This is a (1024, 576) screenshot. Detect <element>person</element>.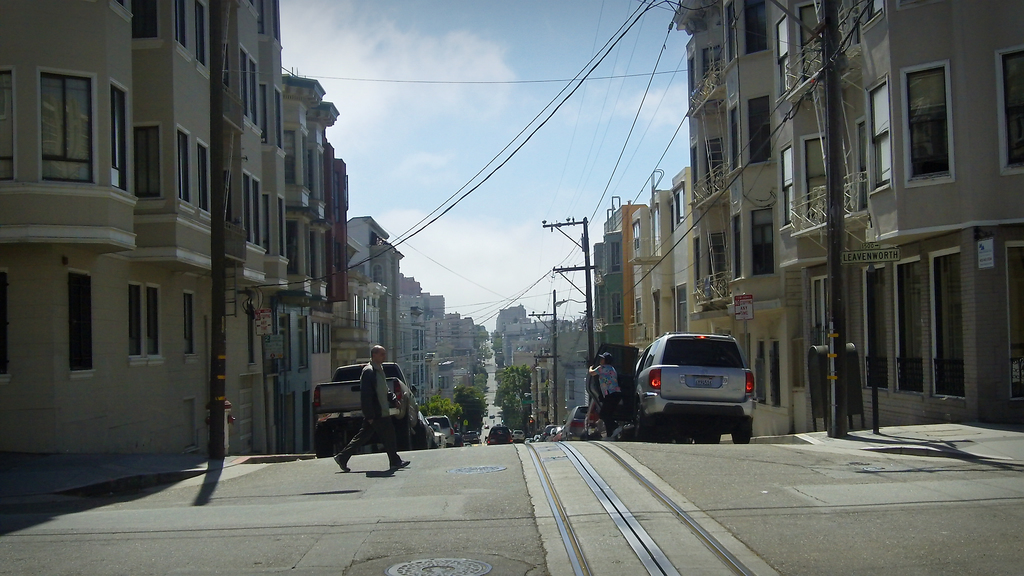
Rect(332, 339, 408, 474).
